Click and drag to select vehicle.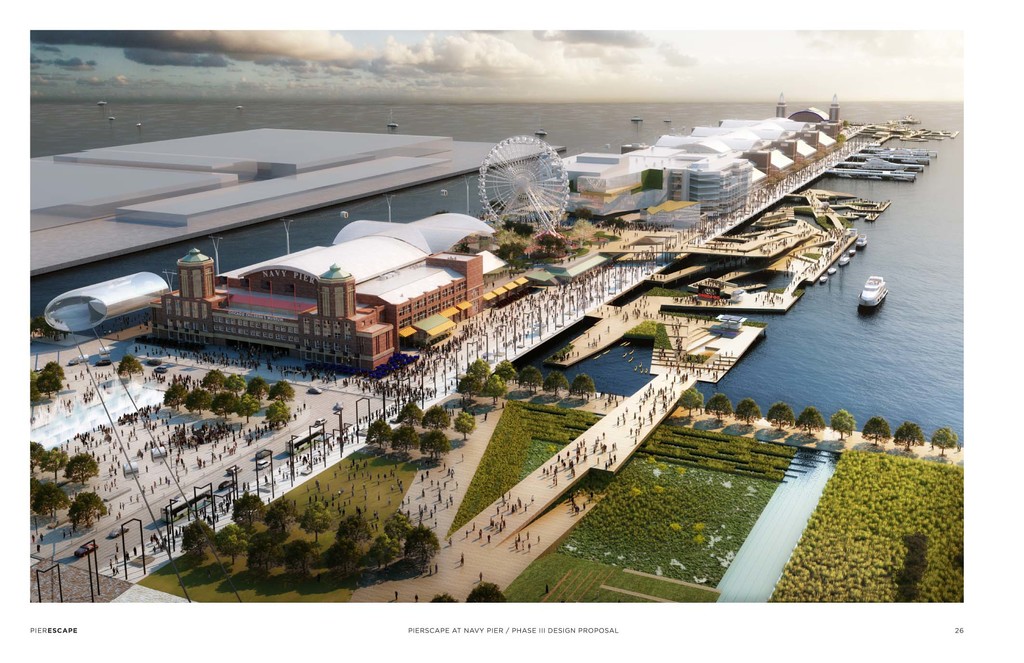
Selection: x1=855, y1=272, x2=888, y2=309.
